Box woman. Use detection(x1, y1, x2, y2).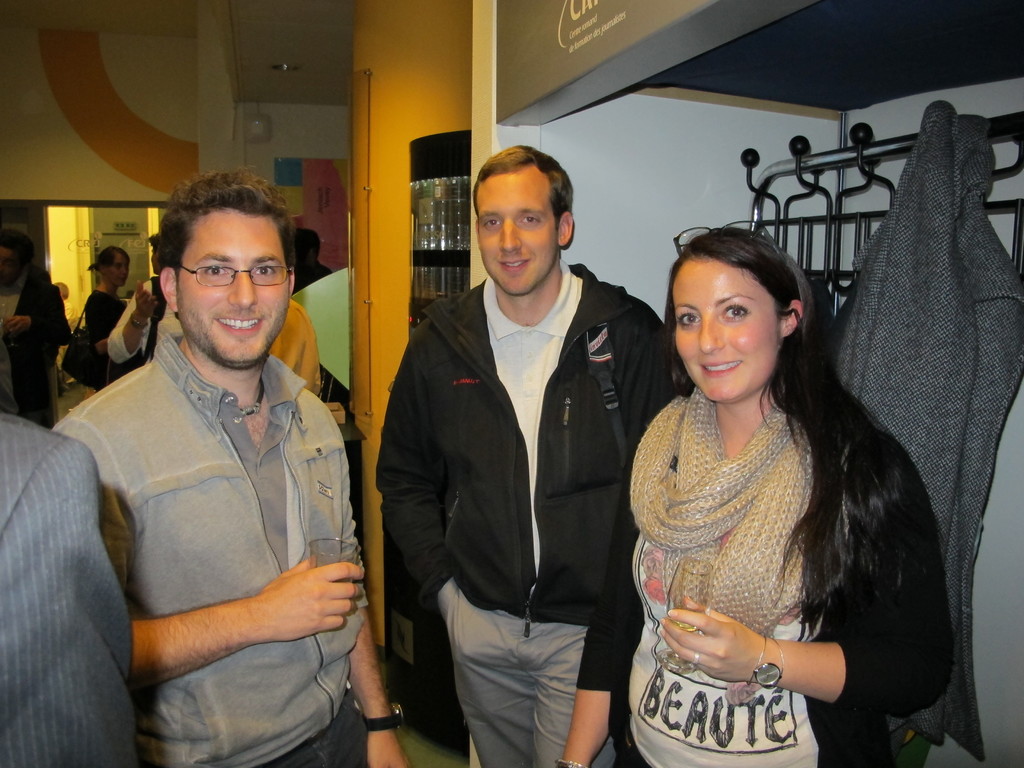
detection(595, 218, 949, 762).
